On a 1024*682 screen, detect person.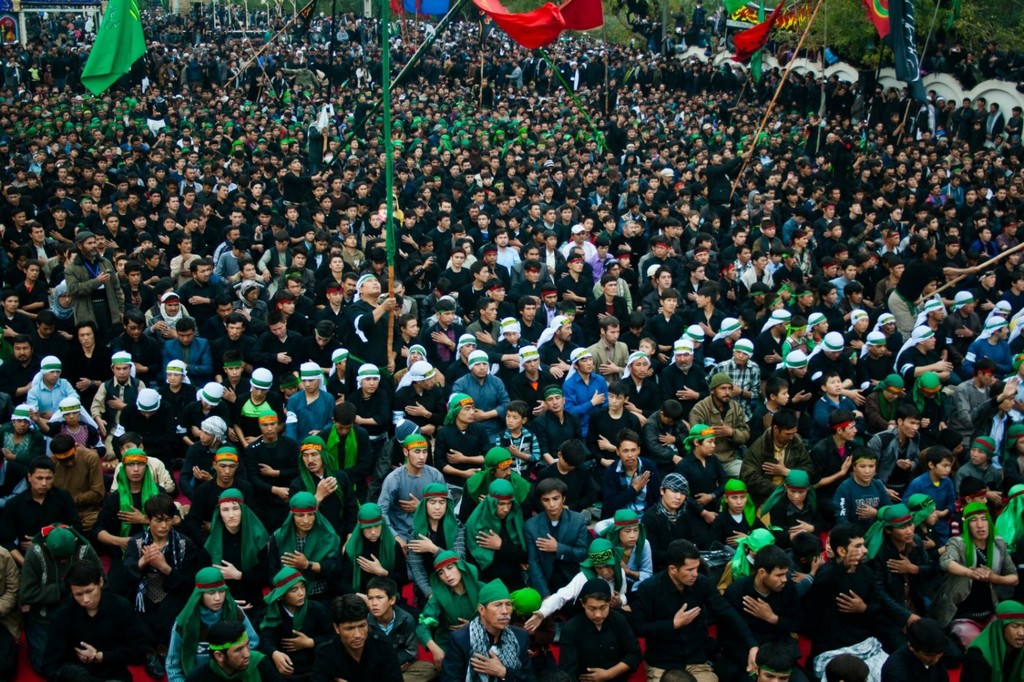
bbox(592, 426, 666, 530).
